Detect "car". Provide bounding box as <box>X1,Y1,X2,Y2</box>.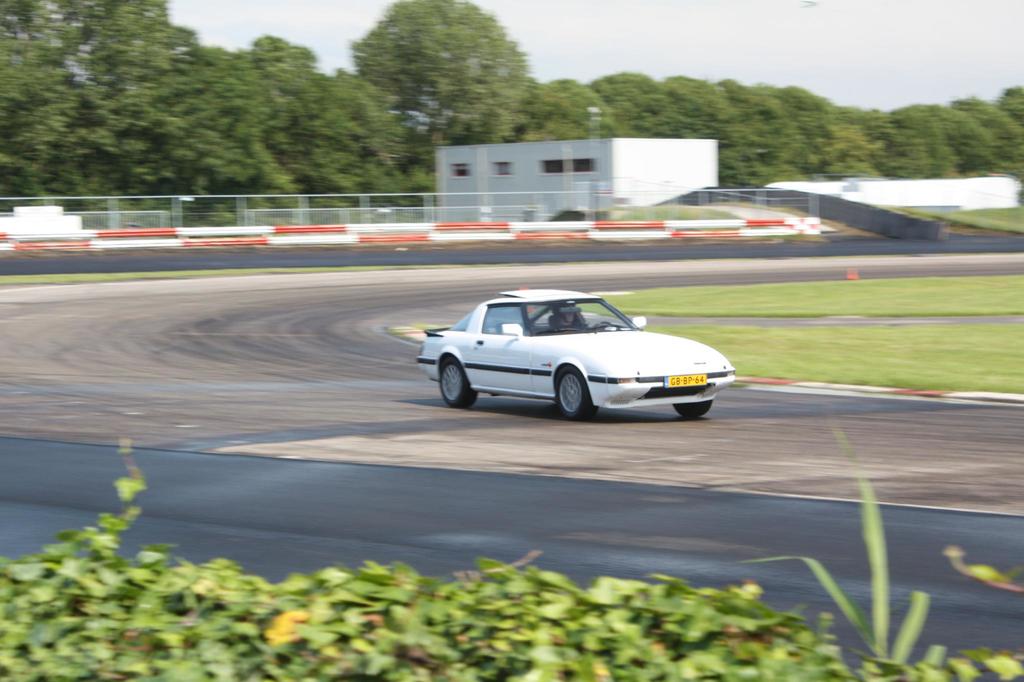
<box>417,287,735,421</box>.
